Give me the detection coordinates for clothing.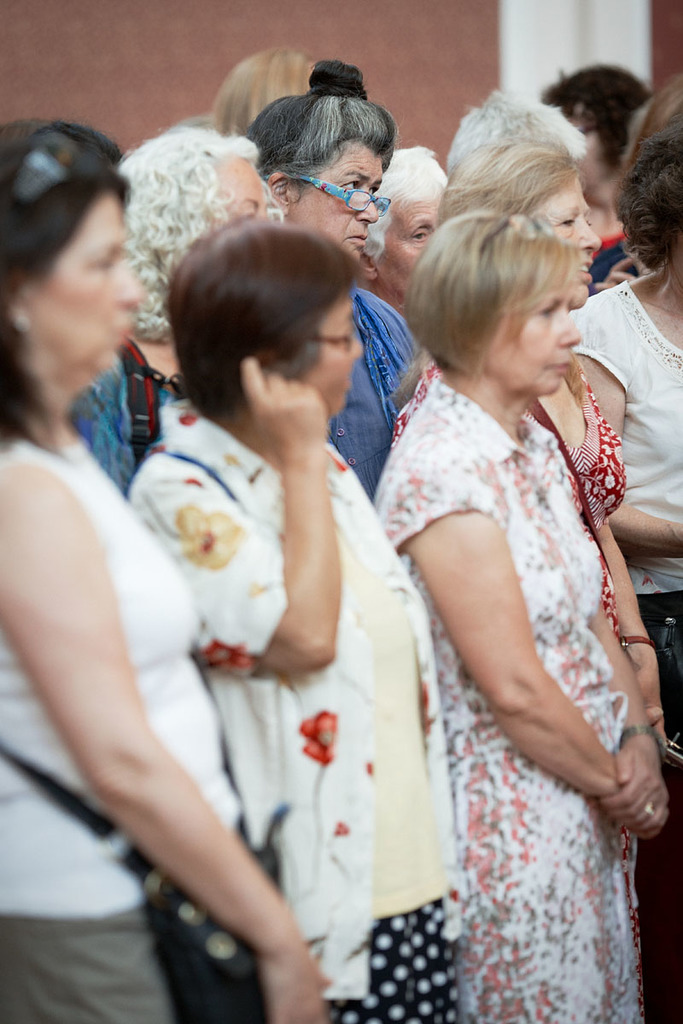
pyautogui.locateOnScreen(383, 322, 645, 914).
